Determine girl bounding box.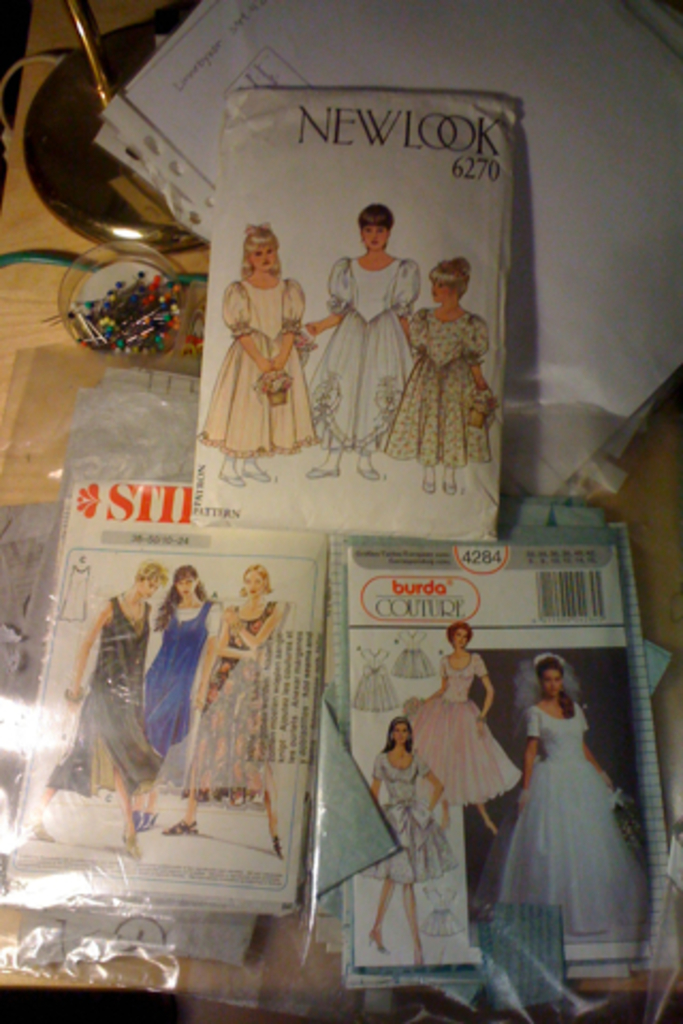
Determined: box=[406, 619, 523, 823].
